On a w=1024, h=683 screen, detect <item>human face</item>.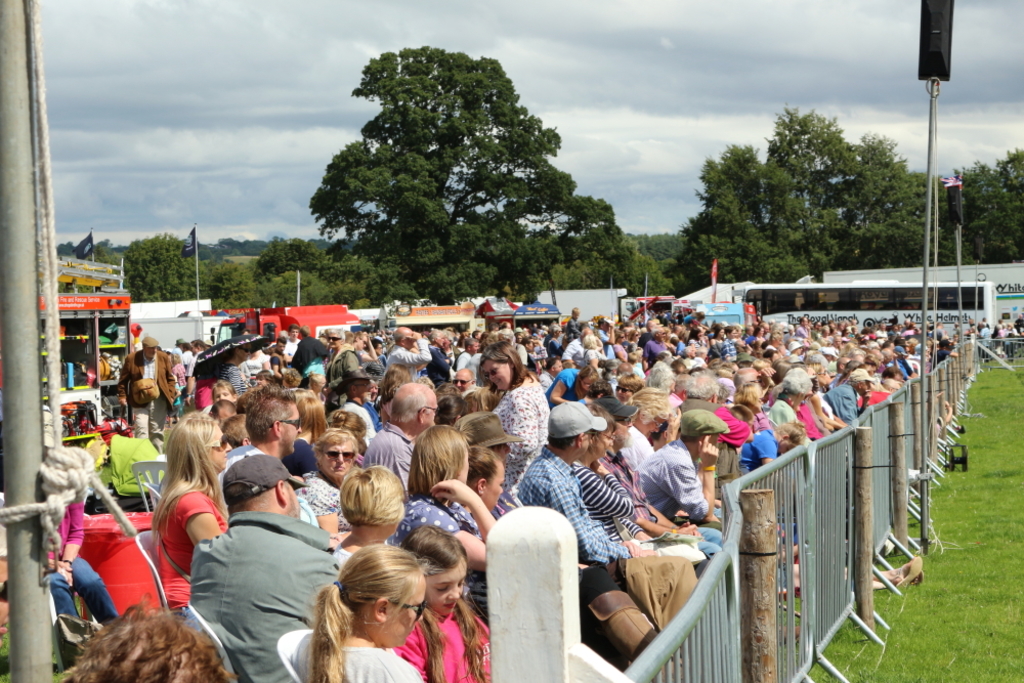
bbox=[209, 425, 228, 469].
